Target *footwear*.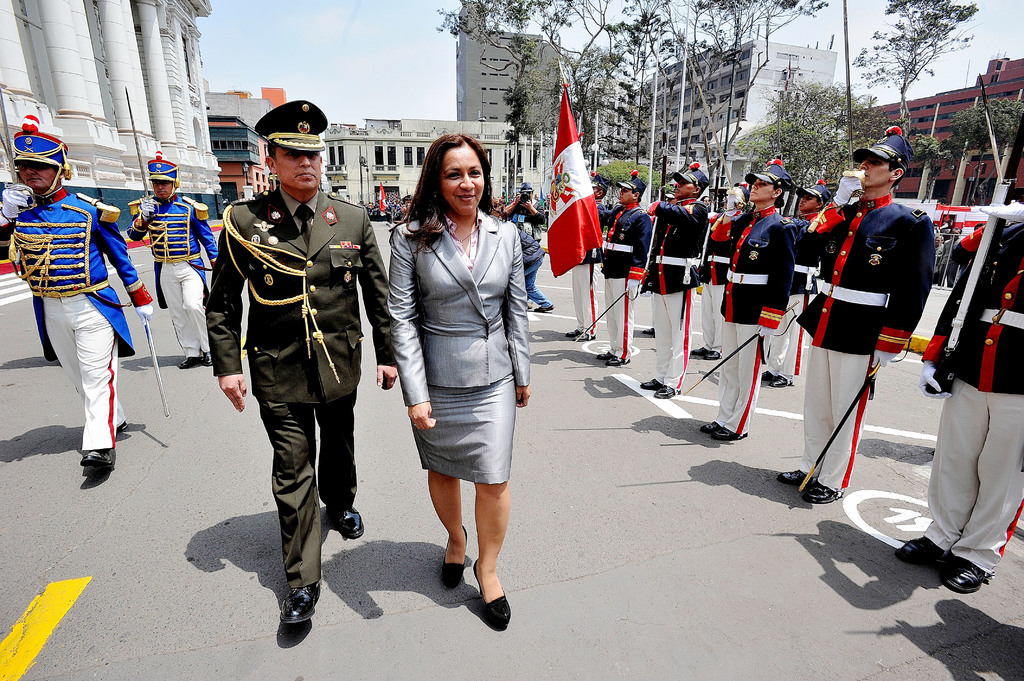
Target region: <bbox>566, 330, 582, 337</bbox>.
